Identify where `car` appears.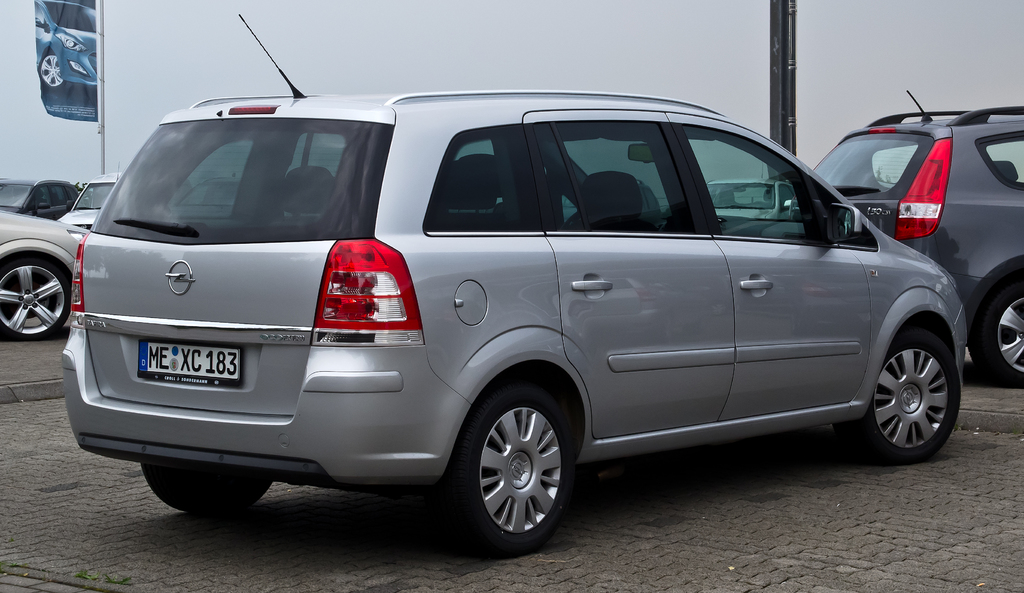
Appears at bbox(60, 15, 968, 558).
